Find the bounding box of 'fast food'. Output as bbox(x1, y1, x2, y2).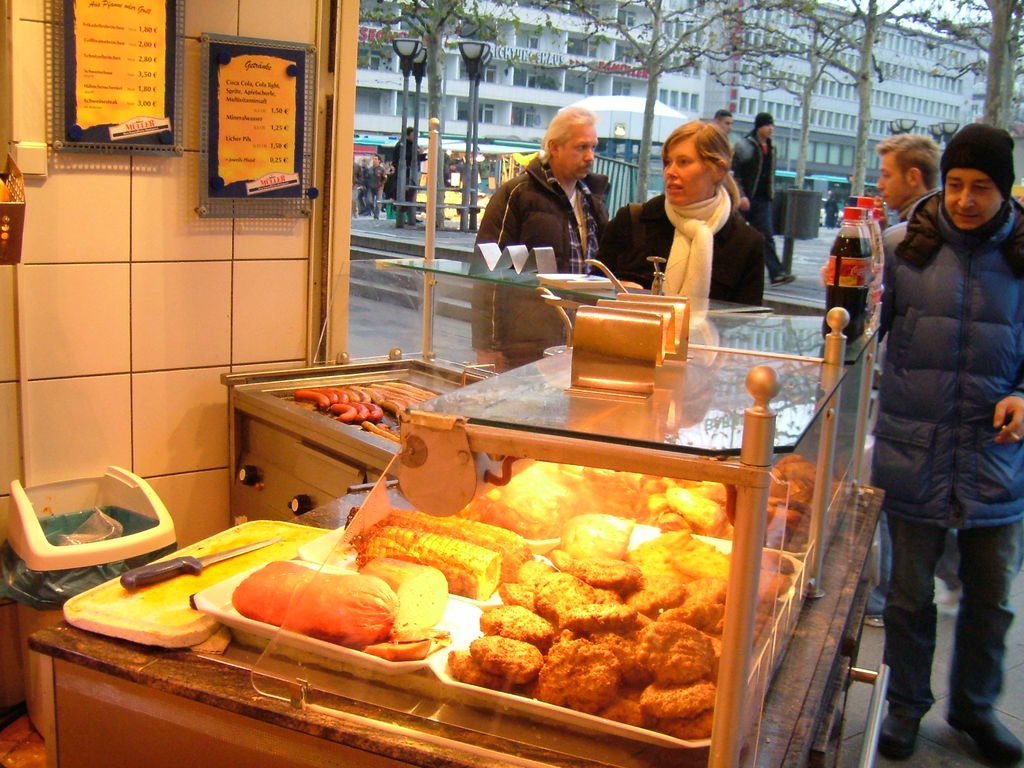
bbox(375, 502, 527, 568).
